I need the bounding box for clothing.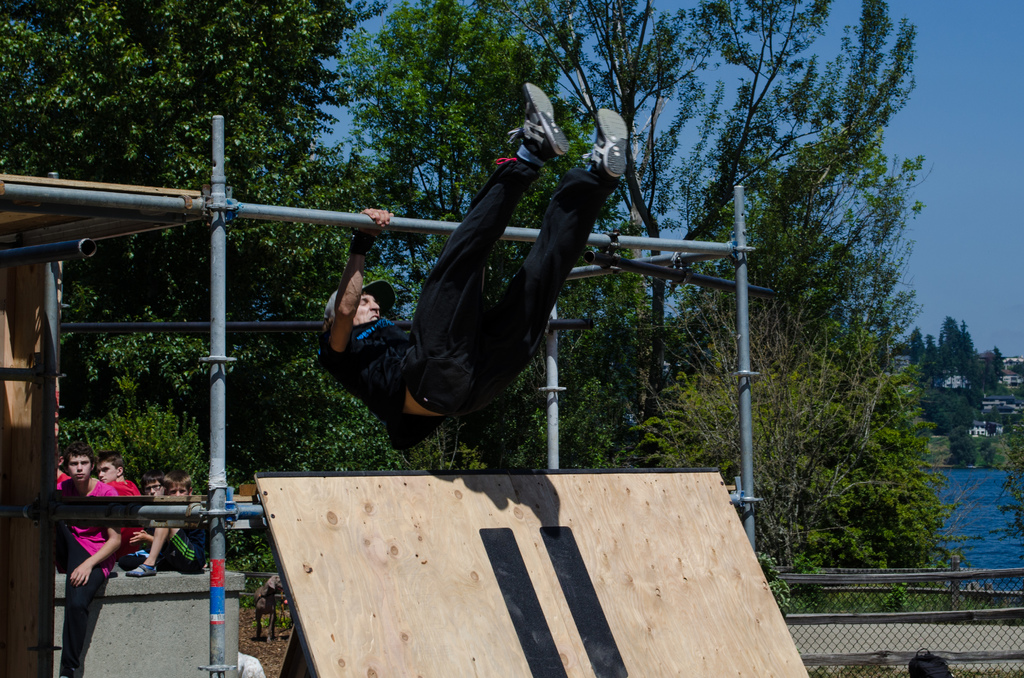
Here it is: <box>116,473,143,567</box>.
